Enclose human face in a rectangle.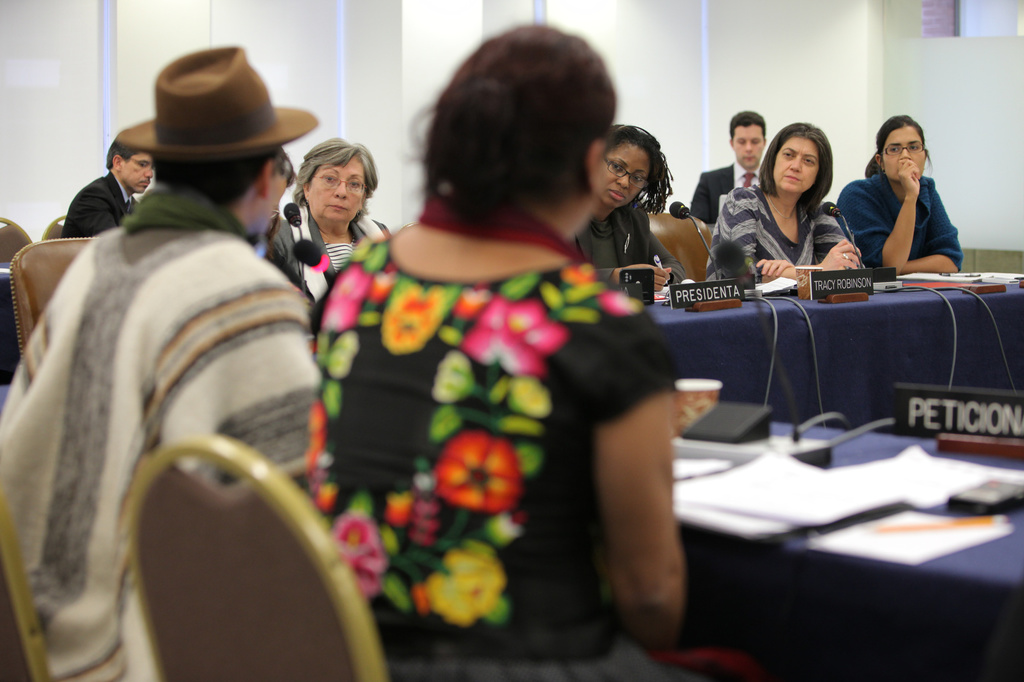
<bbox>306, 161, 371, 230</bbox>.
